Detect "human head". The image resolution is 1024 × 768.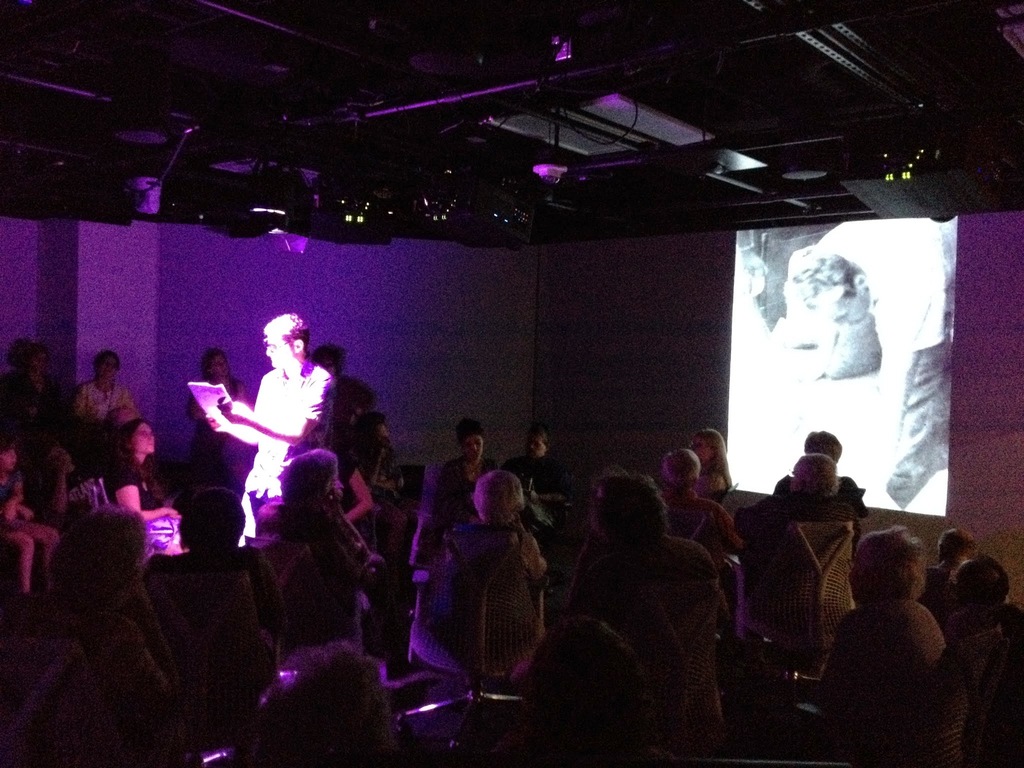
locate(179, 491, 249, 550).
